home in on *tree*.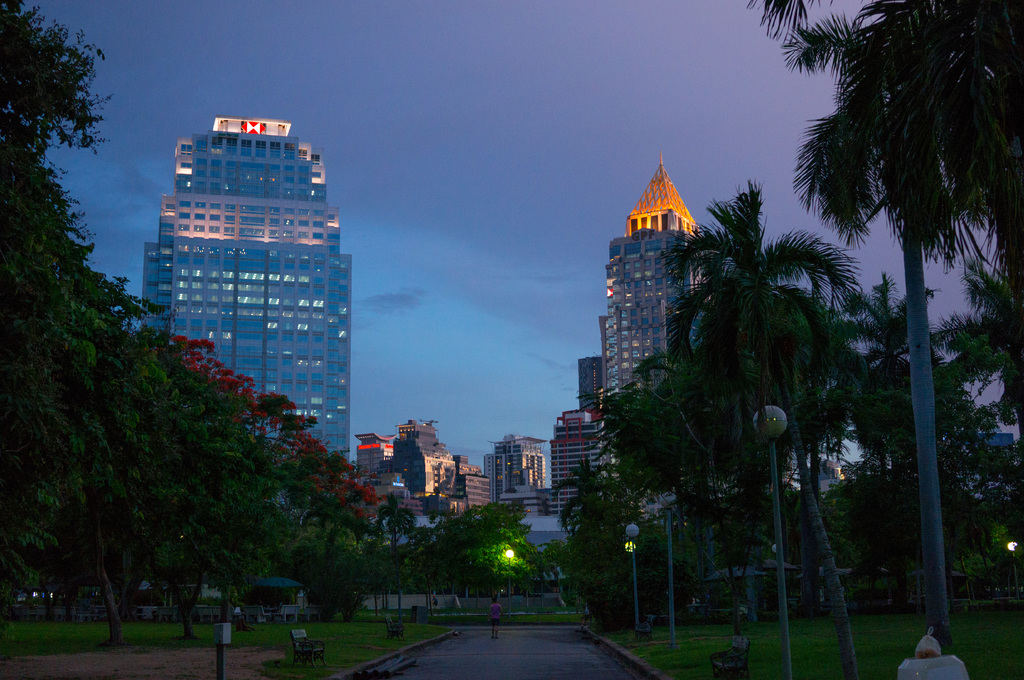
Homed in at <region>540, 528, 573, 569</region>.
